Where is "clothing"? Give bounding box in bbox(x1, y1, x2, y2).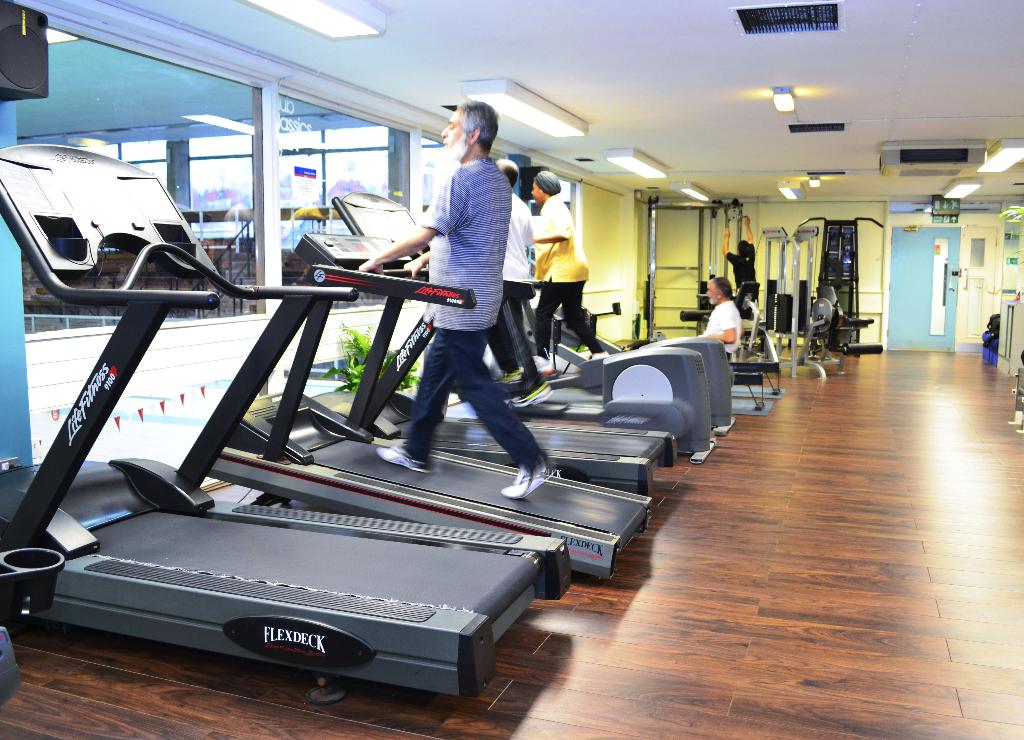
bbox(396, 102, 537, 468).
